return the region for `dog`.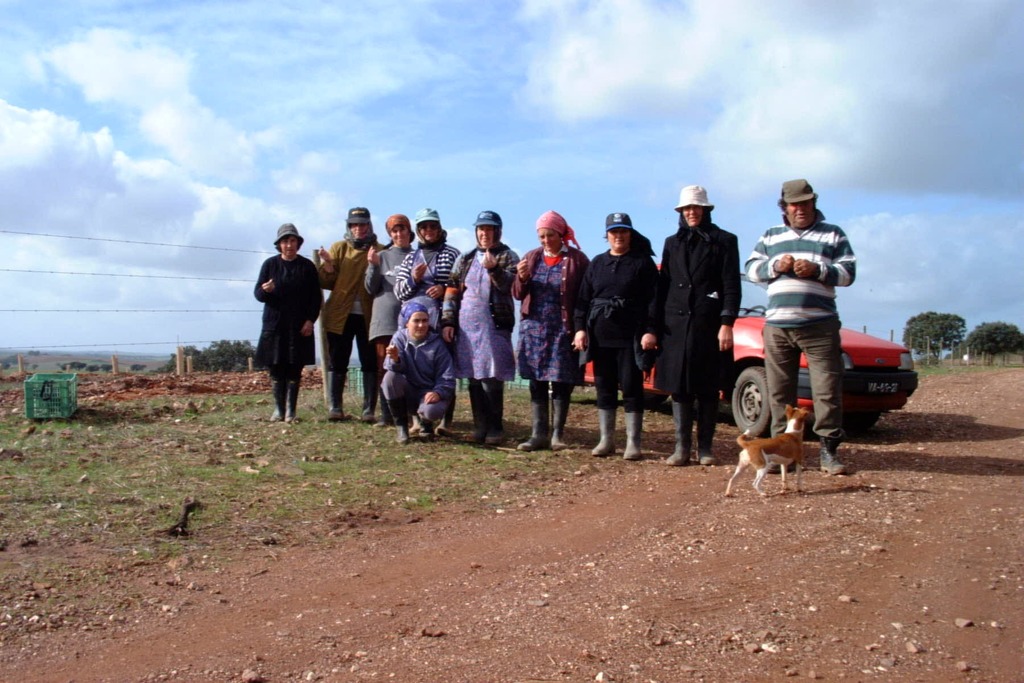
[left=724, top=401, right=810, bottom=496].
